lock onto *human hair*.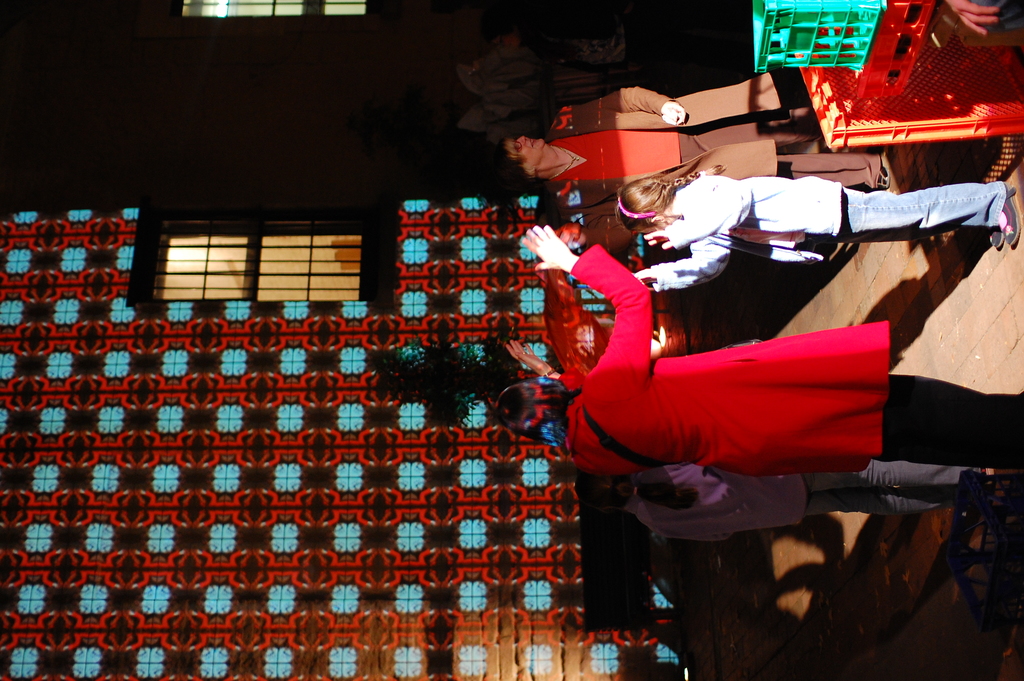
Locked: box=[499, 375, 586, 441].
